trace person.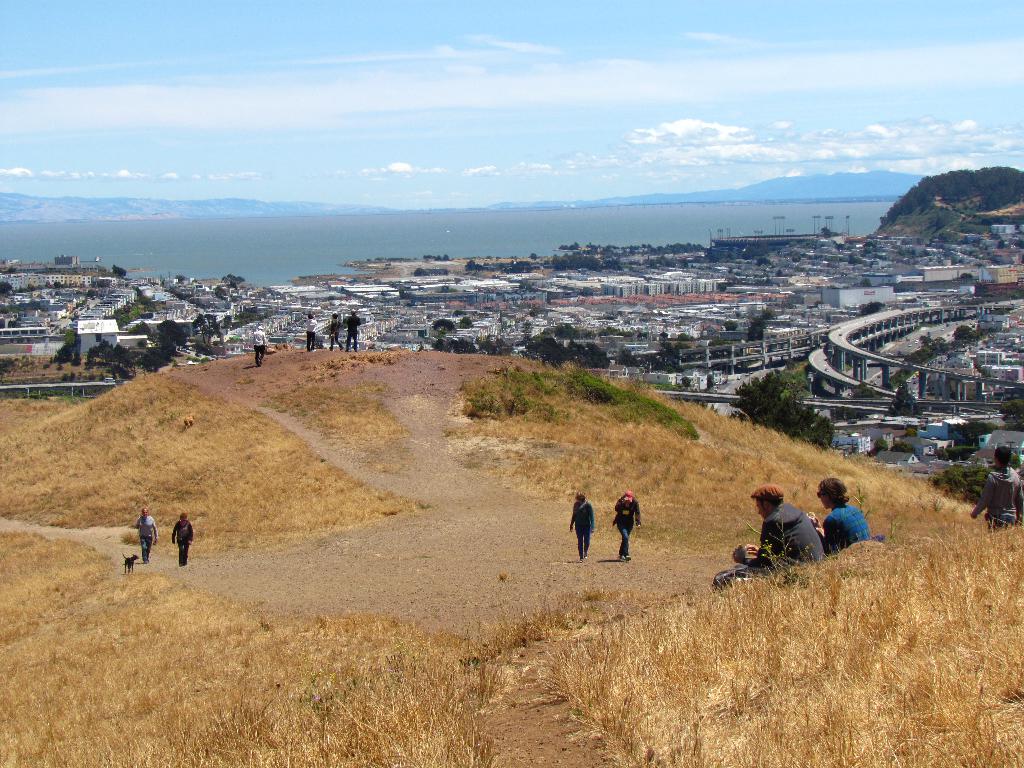
Traced to pyautogui.locateOnScreen(136, 511, 158, 561).
